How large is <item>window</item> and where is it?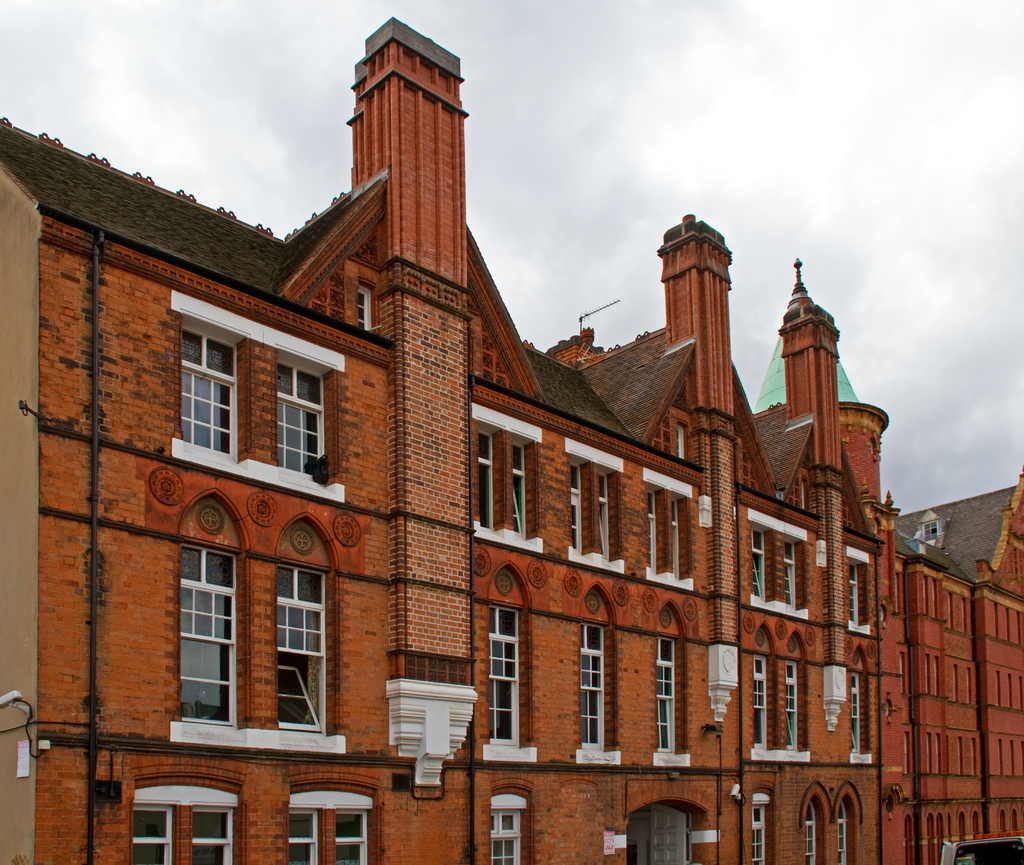
Bounding box: (left=1007, top=673, right=1014, bottom=710).
